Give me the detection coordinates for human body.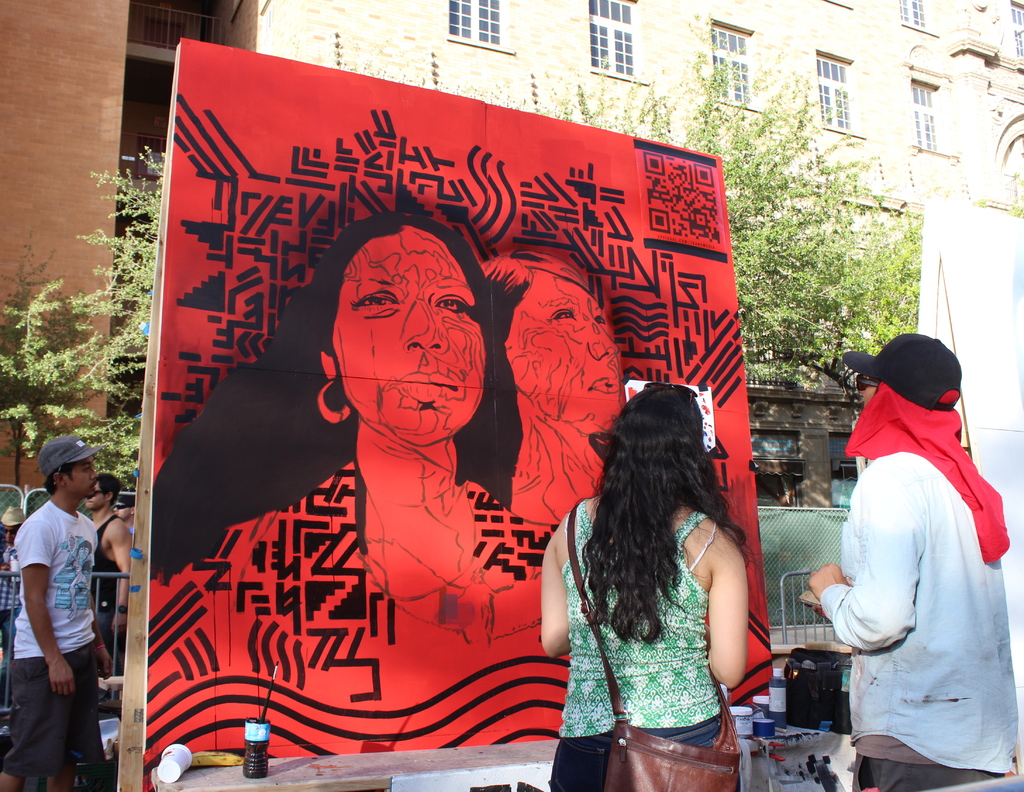
1, 505, 24, 704.
